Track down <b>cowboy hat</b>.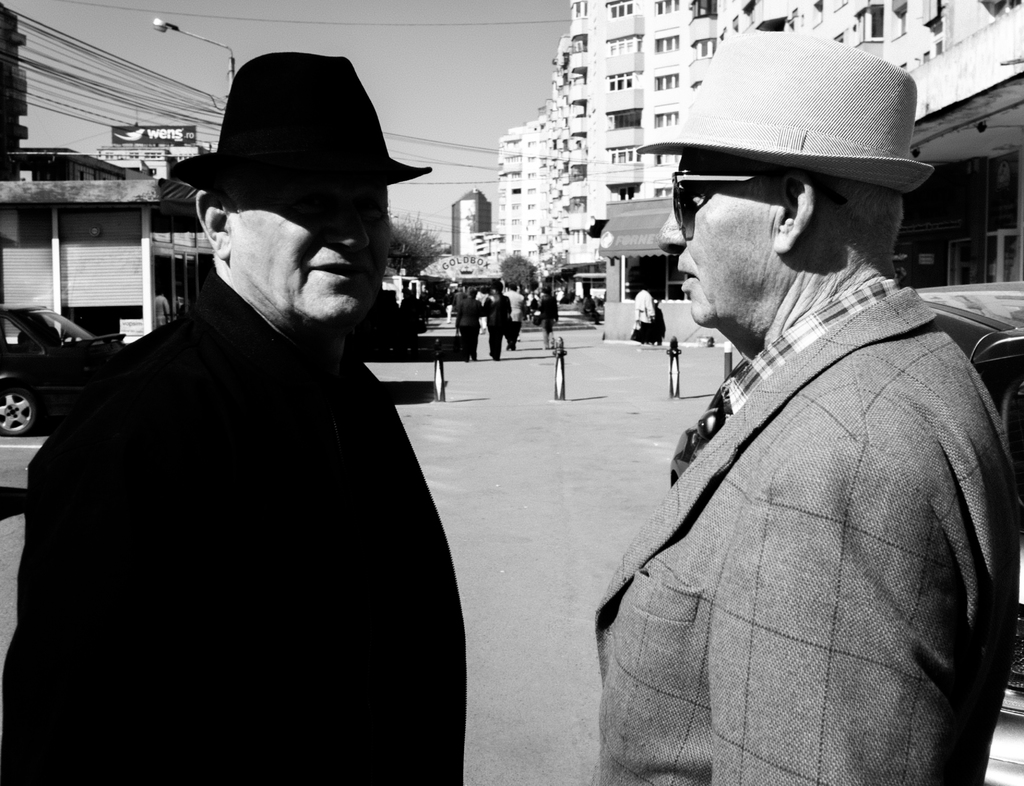
Tracked to <box>182,54,429,190</box>.
